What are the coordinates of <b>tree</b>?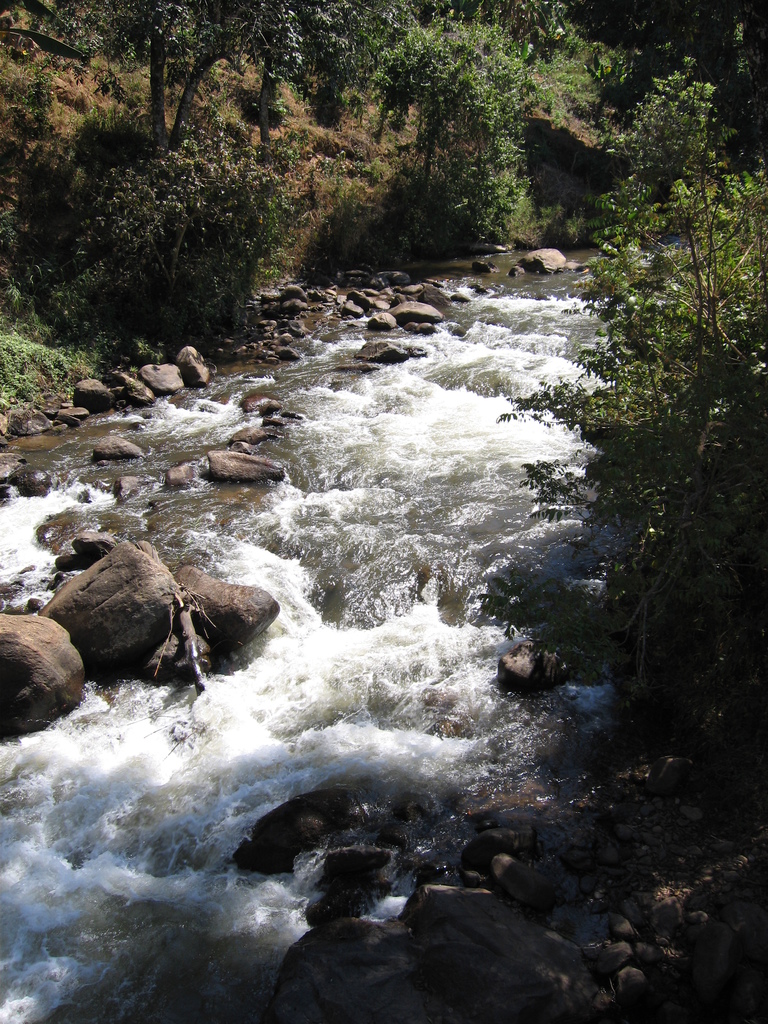
select_region(366, 15, 551, 259).
